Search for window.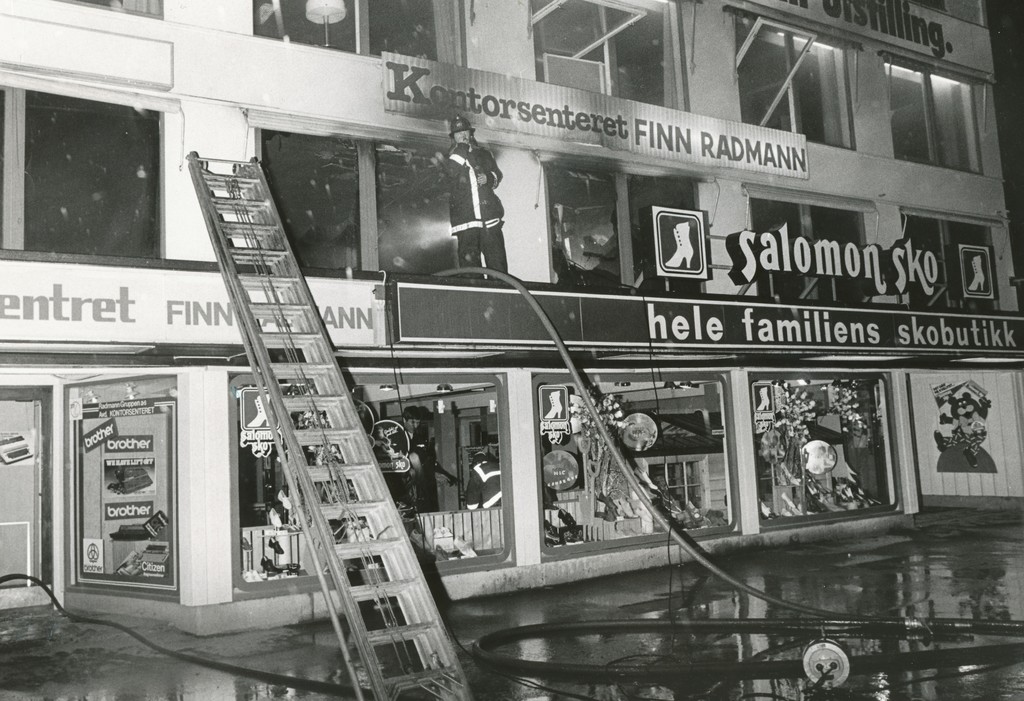
Found at [255,124,462,281].
